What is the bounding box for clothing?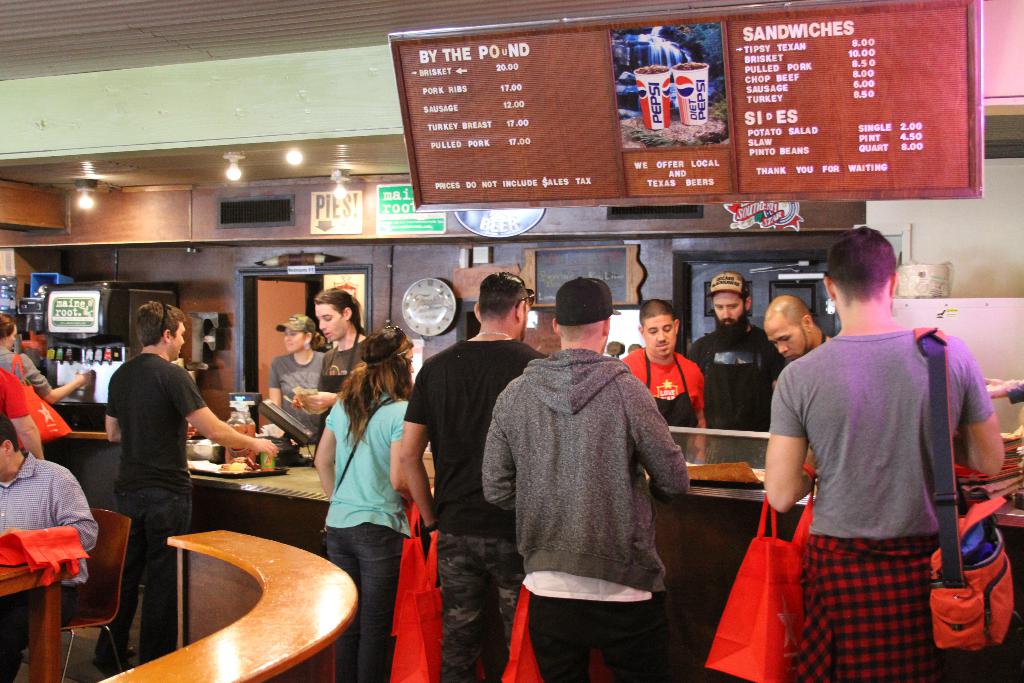
[676, 318, 787, 481].
